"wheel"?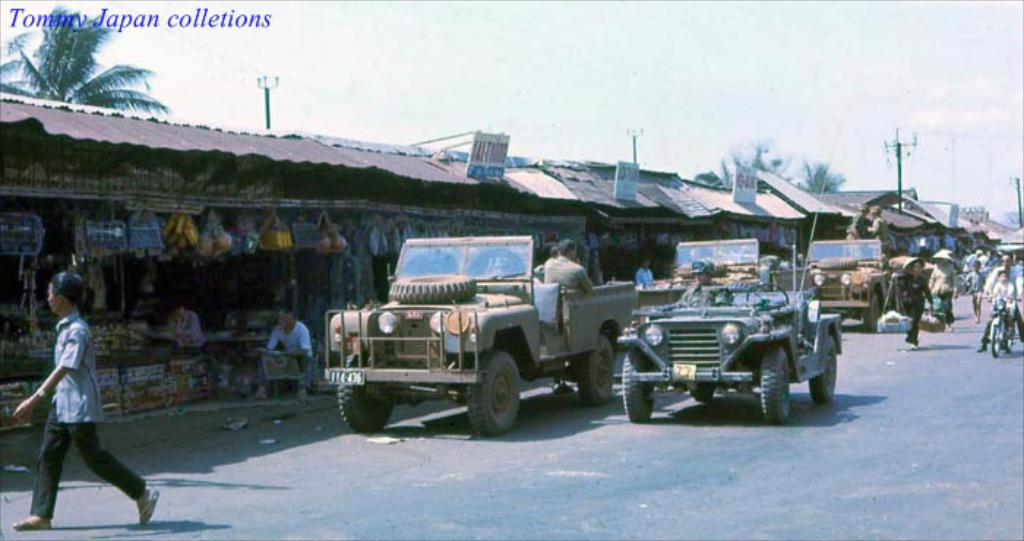
[619,344,664,421]
